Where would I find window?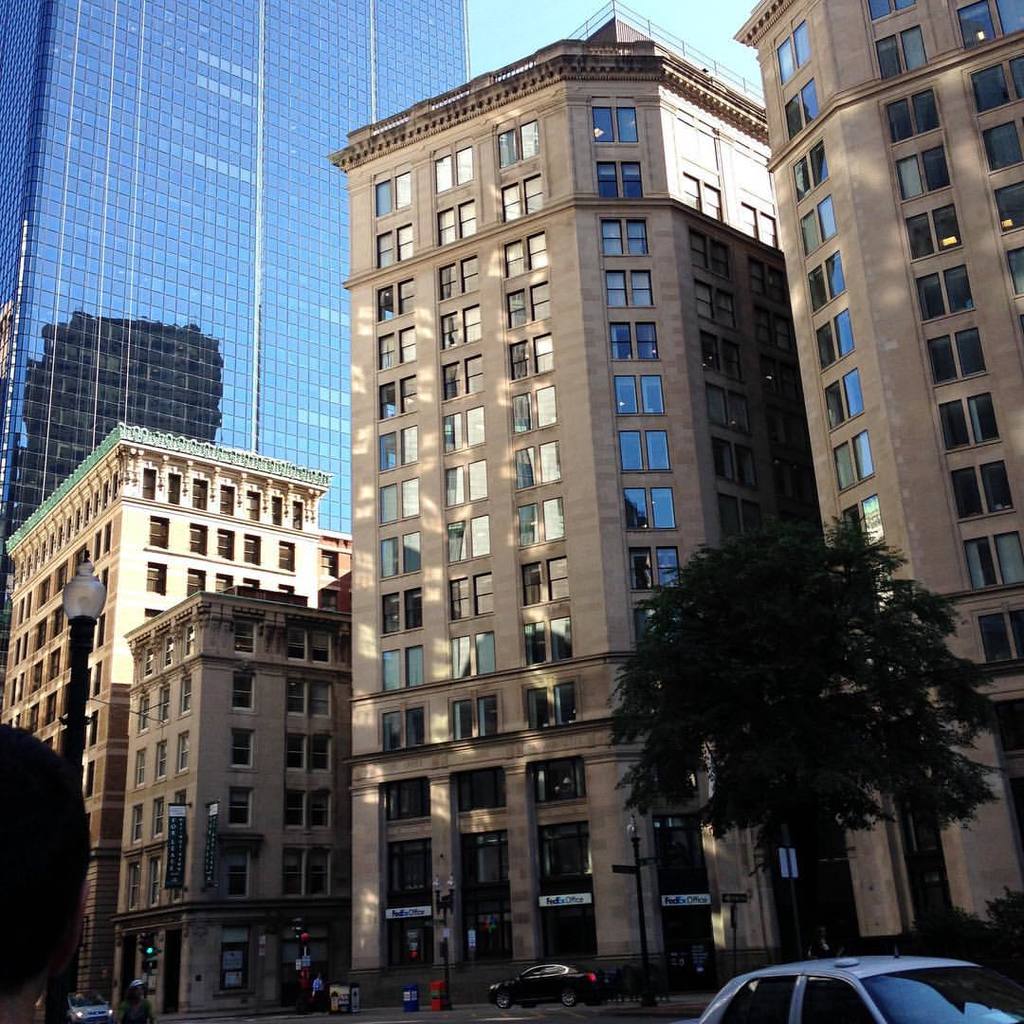
At rect(442, 407, 481, 453).
